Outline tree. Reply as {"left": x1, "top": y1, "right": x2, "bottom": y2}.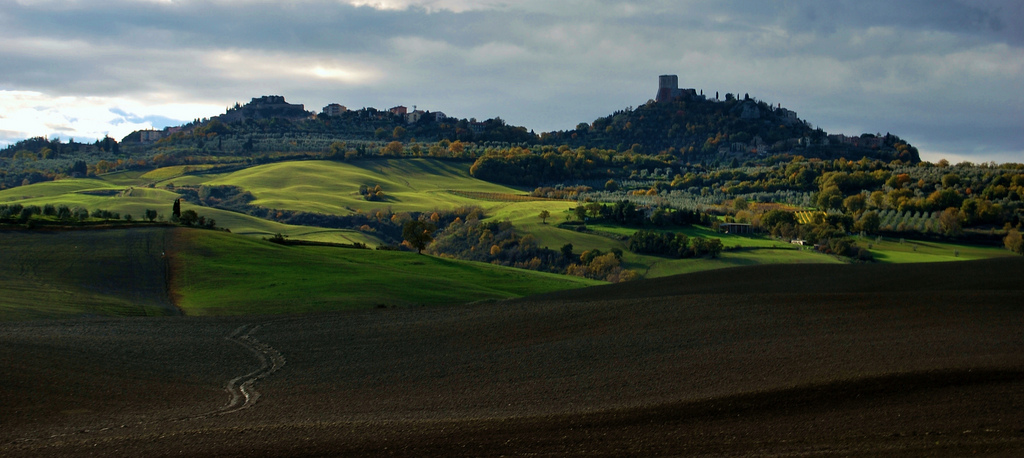
{"left": 382, "top": 139, "right": 401, "bottom": 155}.
